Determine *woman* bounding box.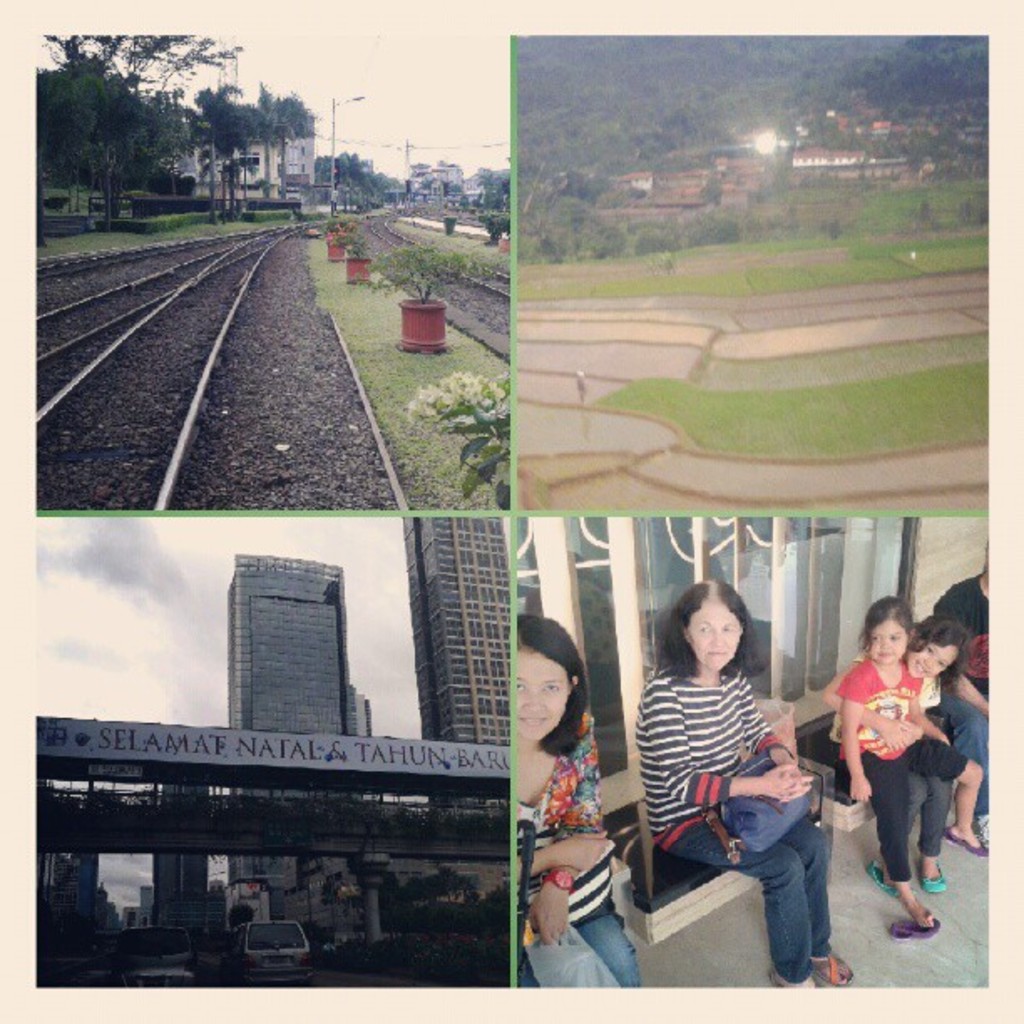
Determined: l=850, t=617, r=987, b=940.
